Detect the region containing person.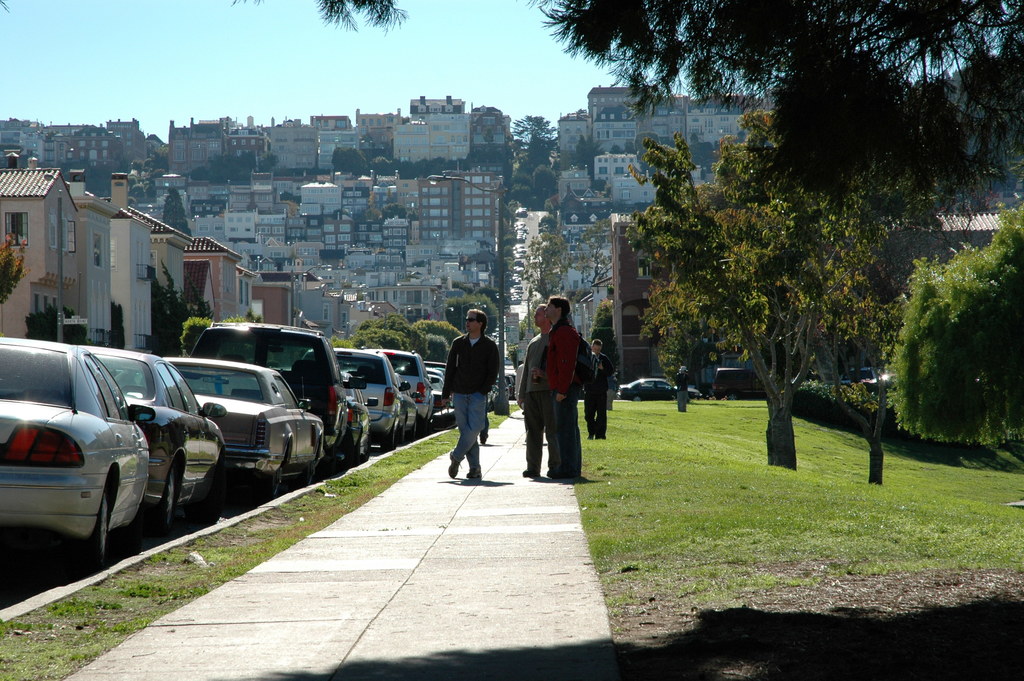
(673, 356, 689, 410).
